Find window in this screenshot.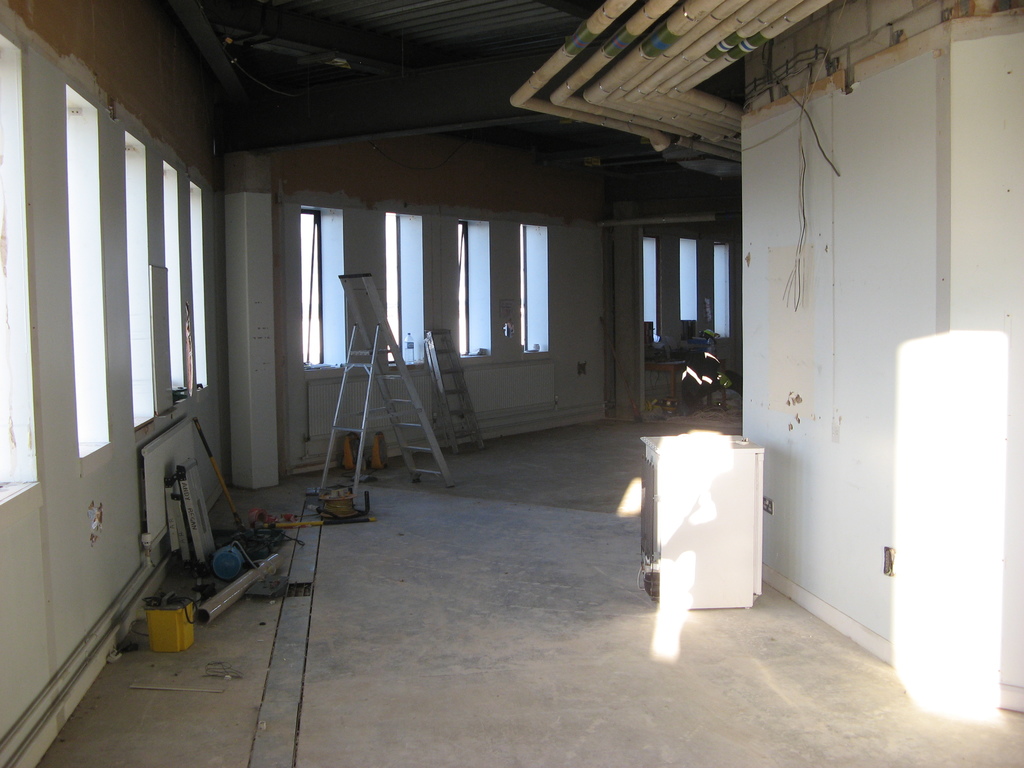
The bounding box for window is <box>460,225,473,355</box>.
